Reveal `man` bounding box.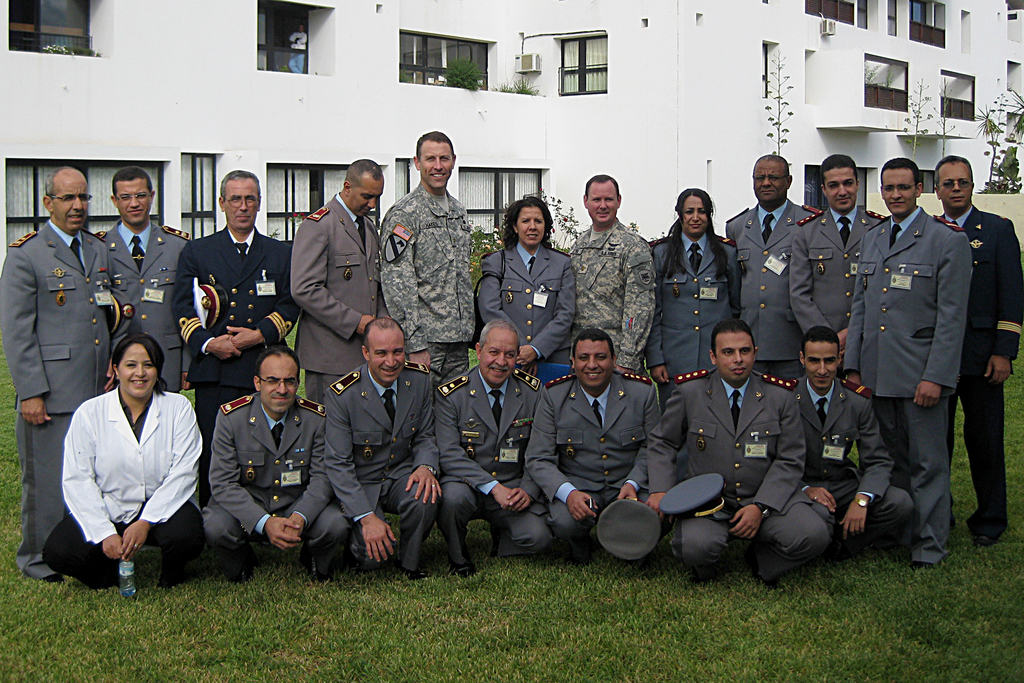
Revealed: left=936, top=155, right=1023, bottom=544.
